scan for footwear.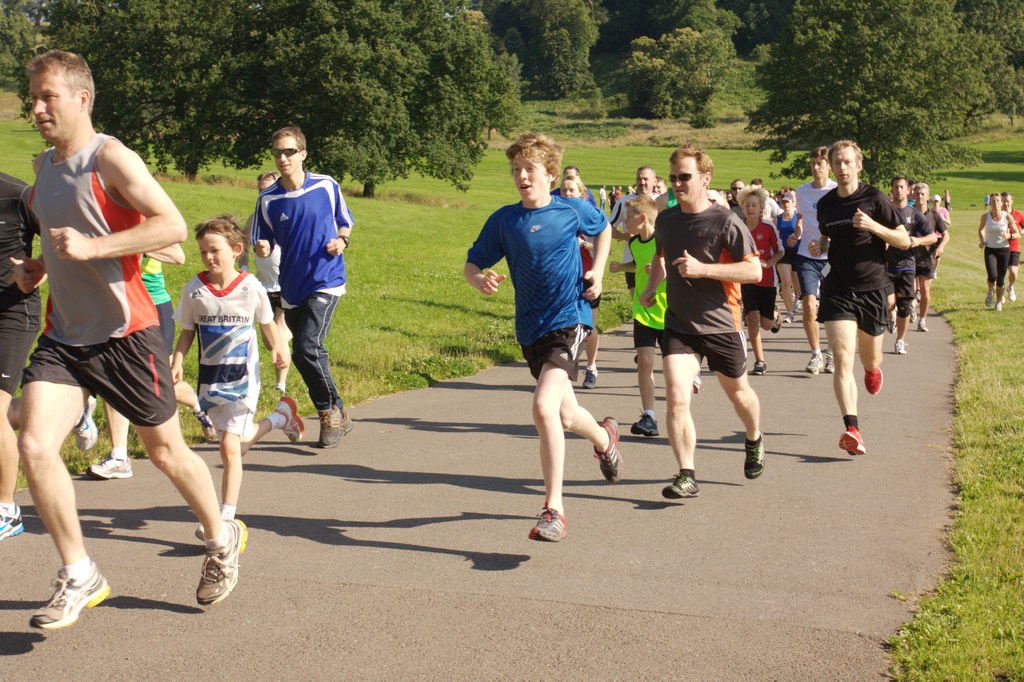
Scan result: 194 517 248 606.
